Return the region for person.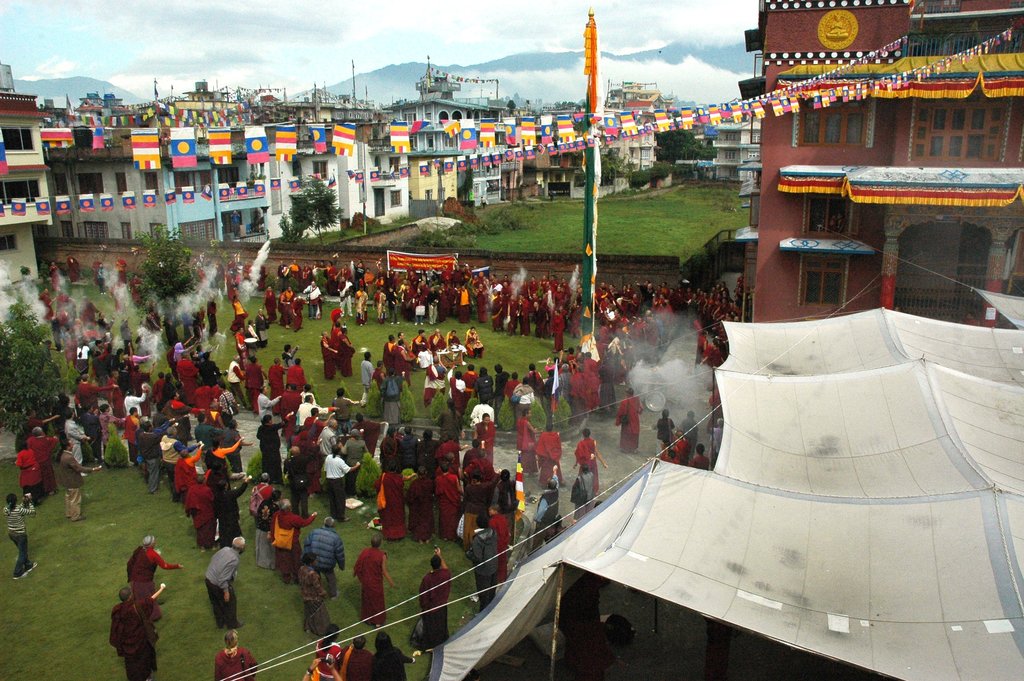
{"left": 285, "top": 381, "right": 309, "bottom": 422}.
